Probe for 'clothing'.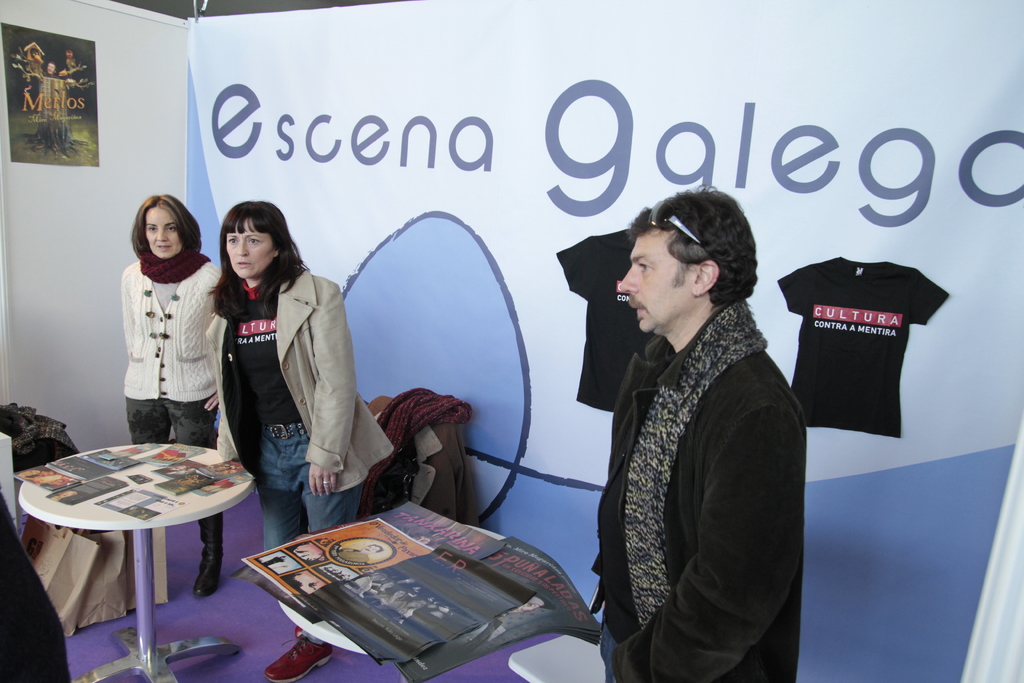
Probe result: 116:242:233:531.
